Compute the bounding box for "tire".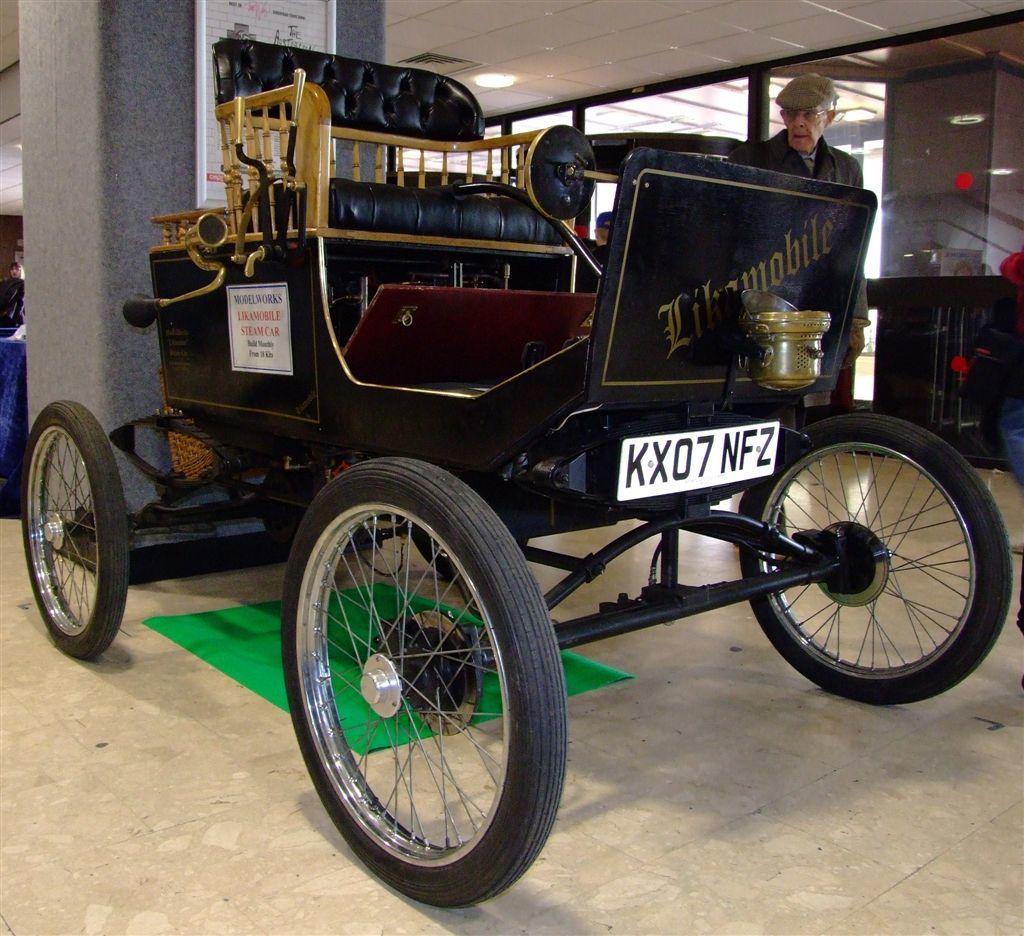
detection(733, 418, 1010, 702).
